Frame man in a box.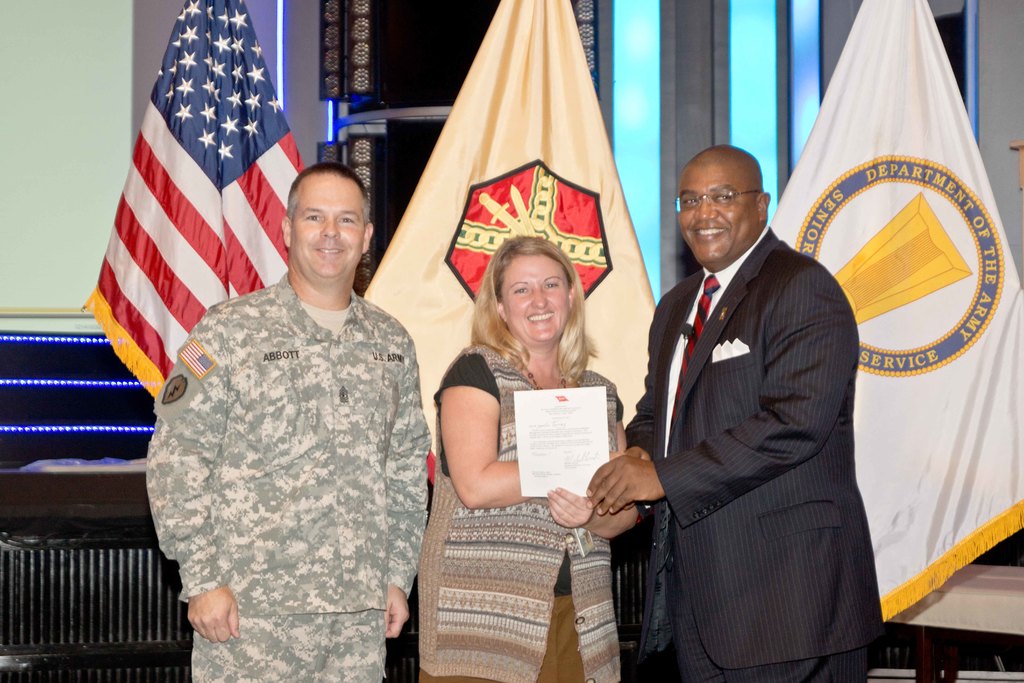
[x1=617, y1=128, x2=878, y2=668].
